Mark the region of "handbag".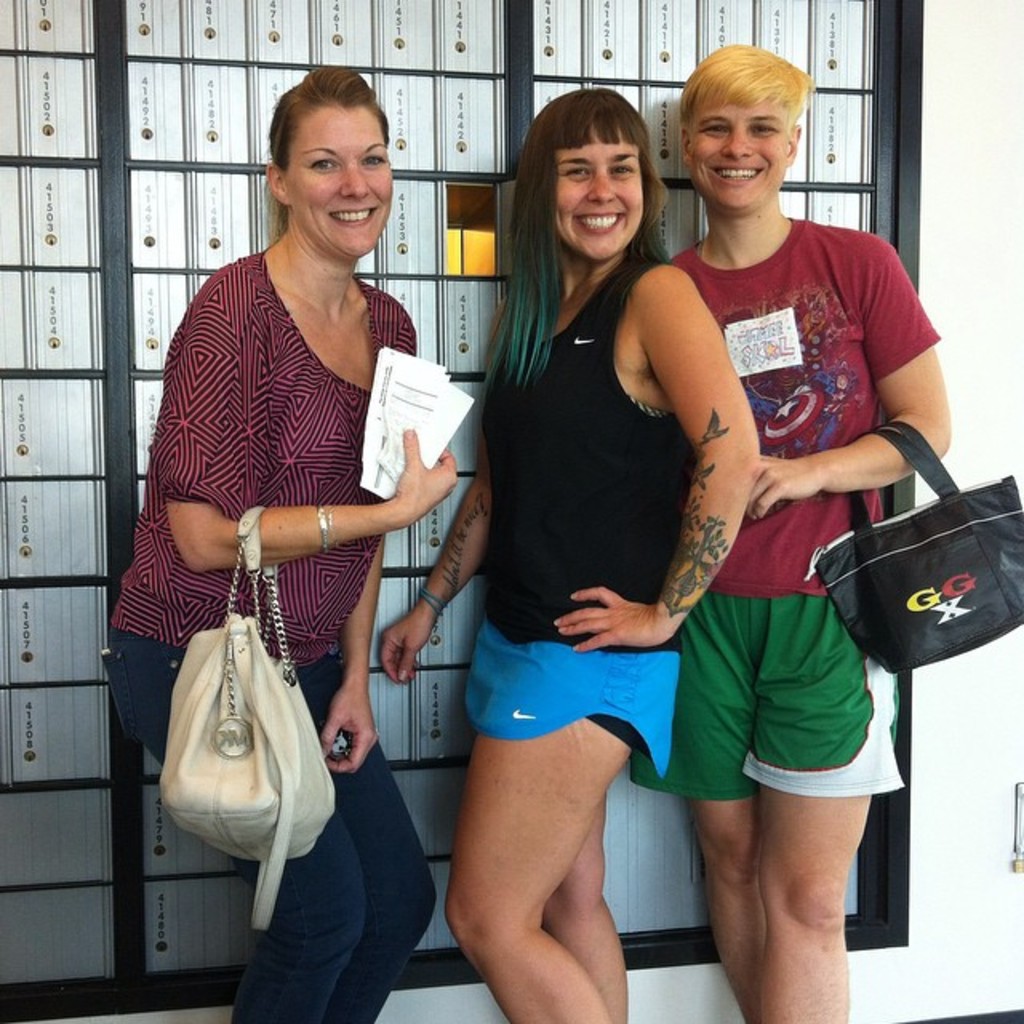
Region: (800,416,1022,680).
